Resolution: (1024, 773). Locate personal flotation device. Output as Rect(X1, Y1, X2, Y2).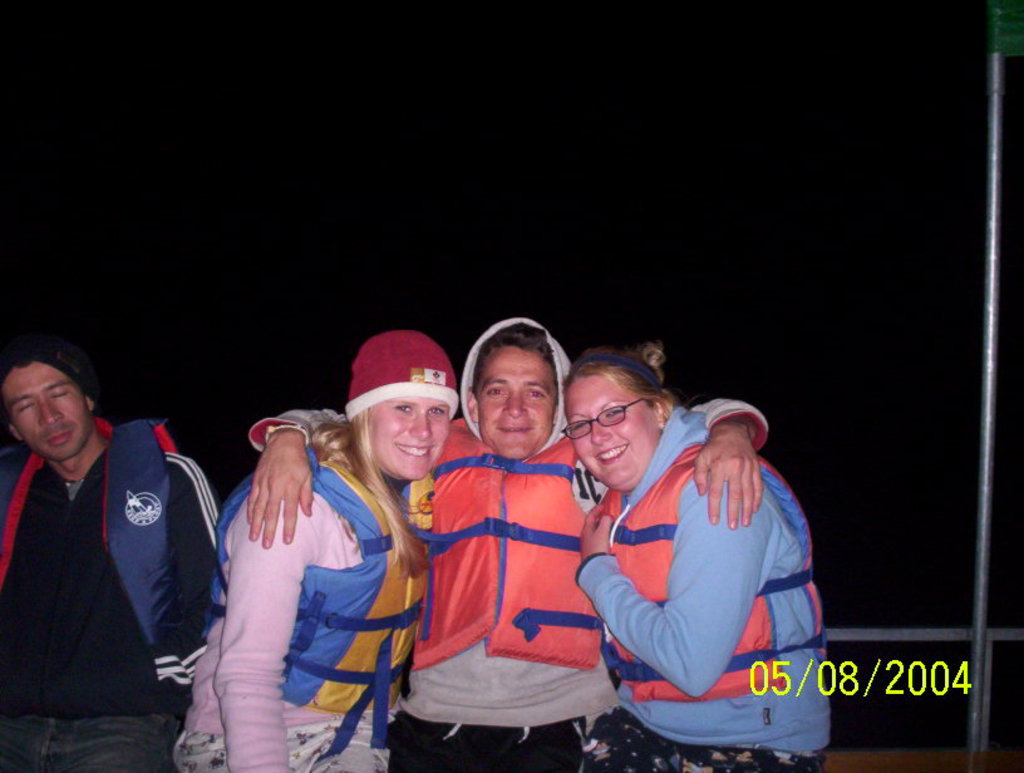
Rect(0, 413, 188, 665).
